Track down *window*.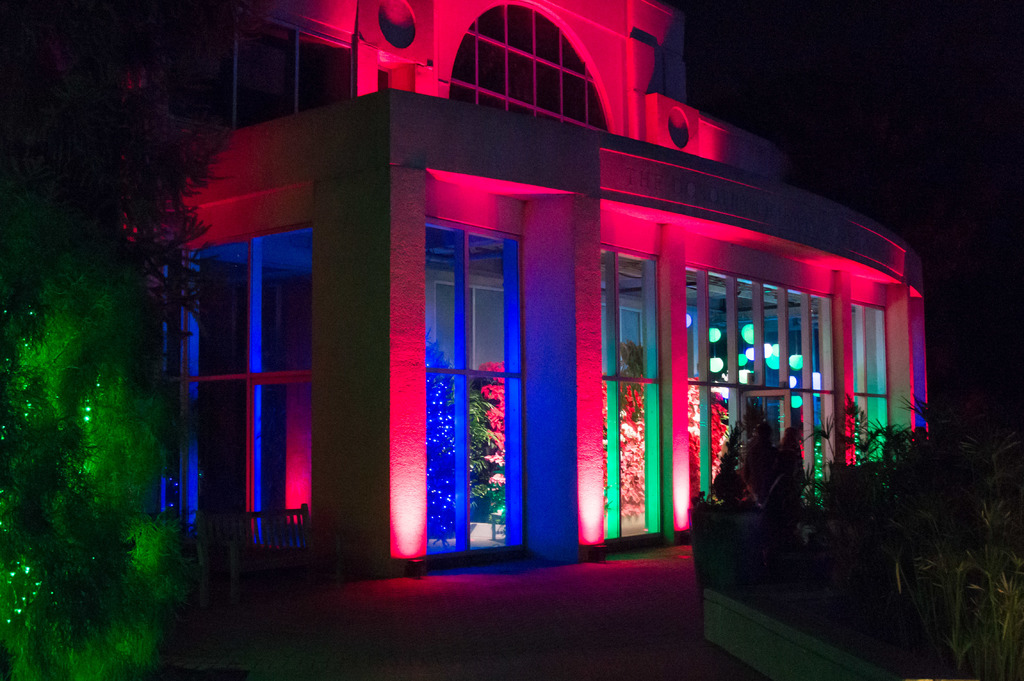
Tracked to detection(588, 242, 657, 554).
